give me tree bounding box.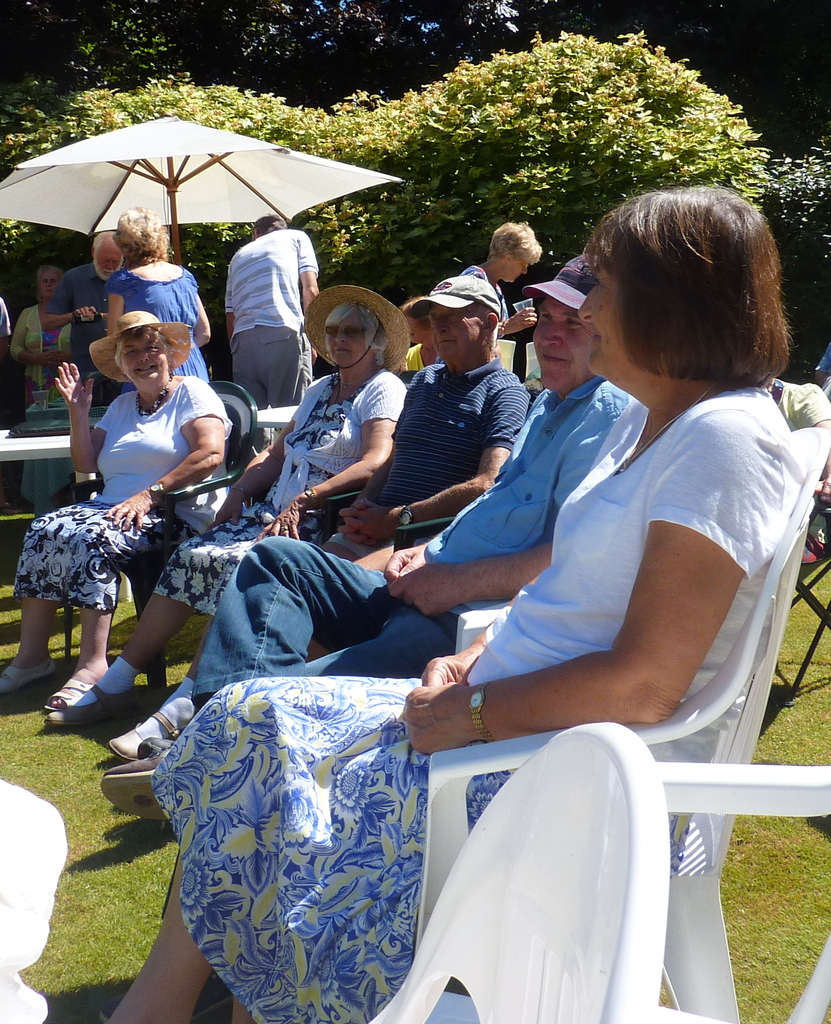
x1=0, y1=72, x2=349, y2=359.
